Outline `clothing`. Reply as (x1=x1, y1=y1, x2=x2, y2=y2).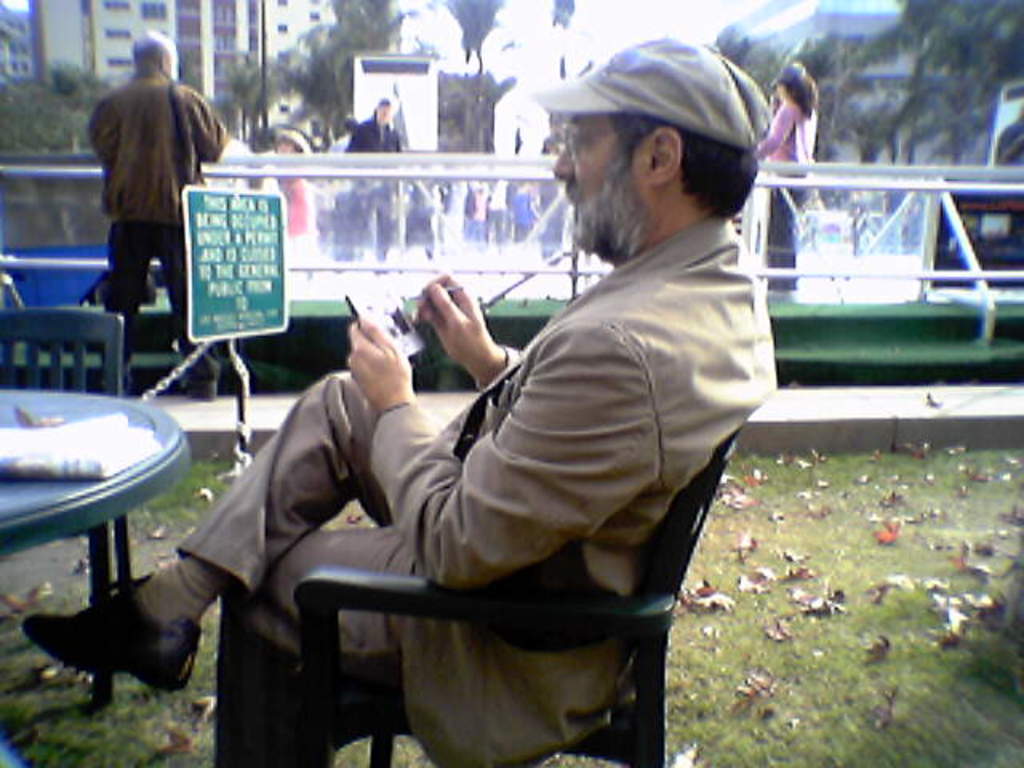
(x1=346, y1=110, x2=411, y2=254).
